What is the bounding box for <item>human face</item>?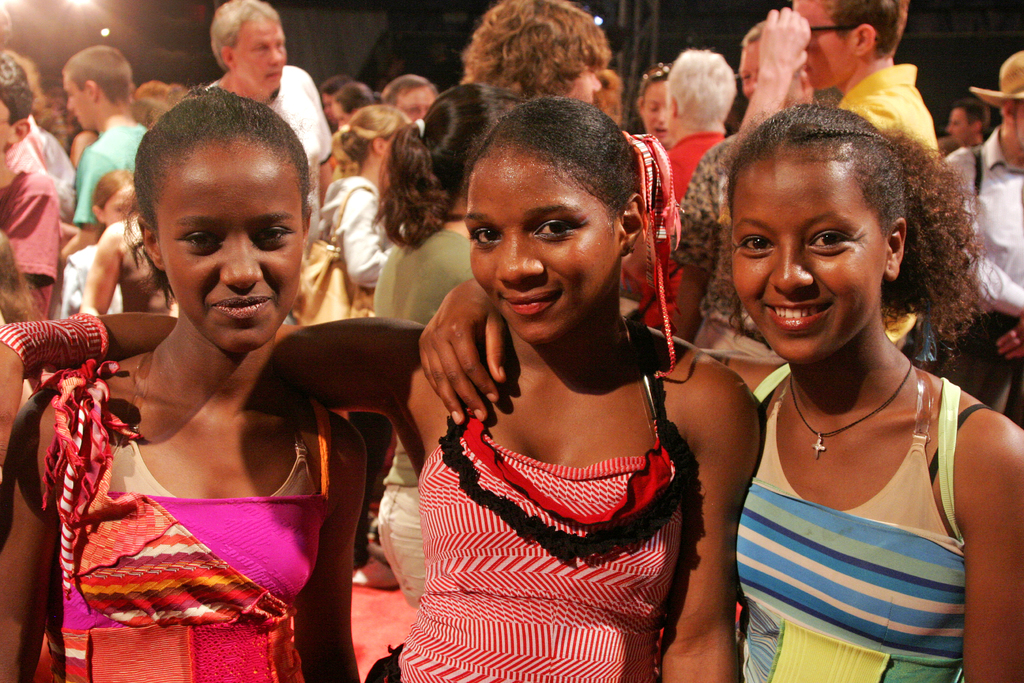
101,185,141,223.
